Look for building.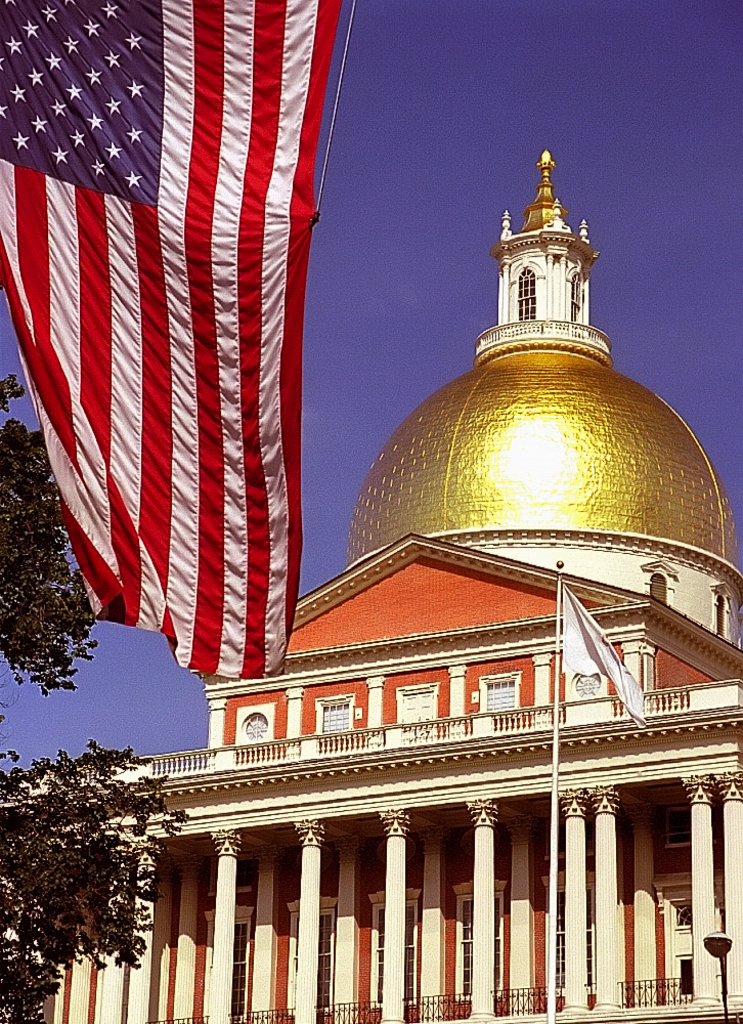
Found: region(0, 153, 742, 1023).
